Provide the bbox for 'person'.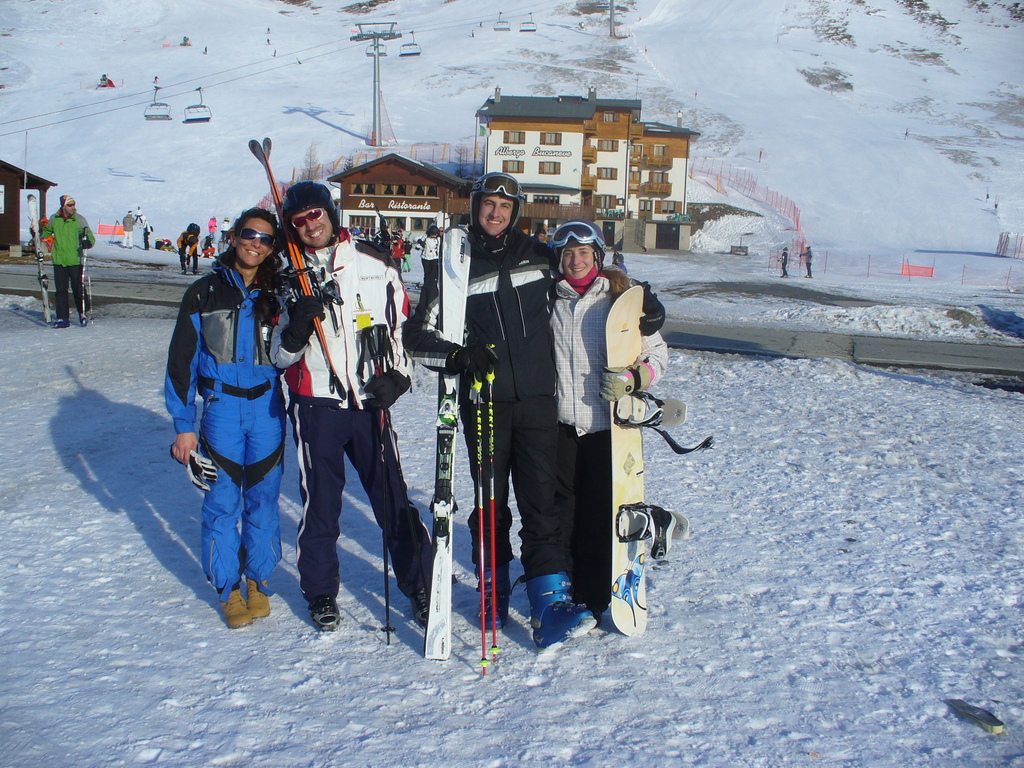
(x1=178, y1=221, x2=204, y2=273).
